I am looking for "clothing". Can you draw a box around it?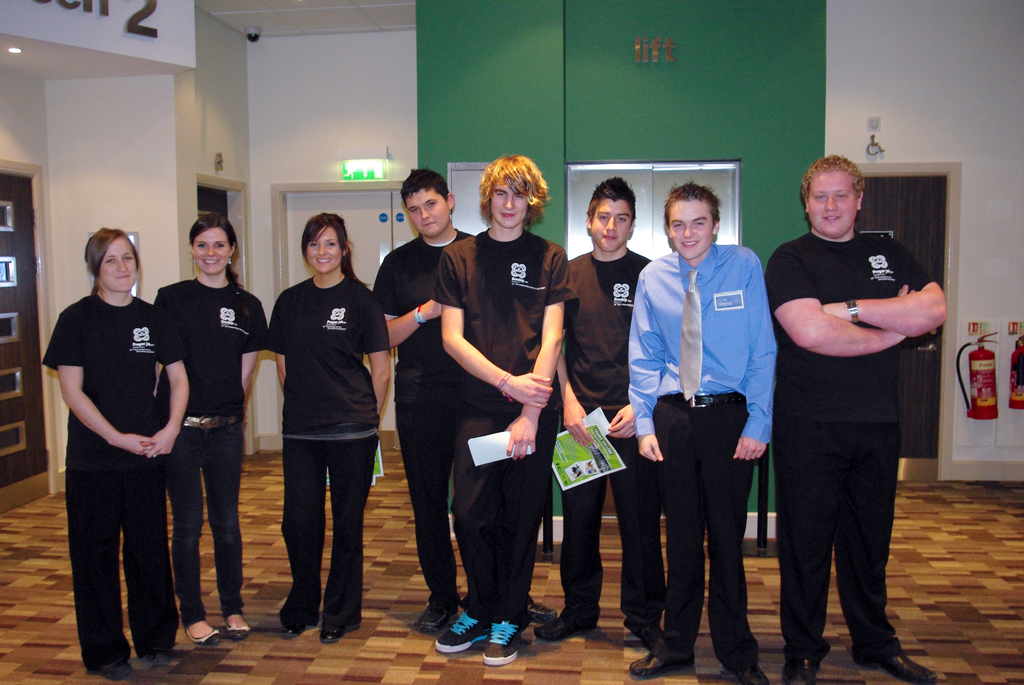
Sure, the bounding box is 154, 282, 270, 626.
